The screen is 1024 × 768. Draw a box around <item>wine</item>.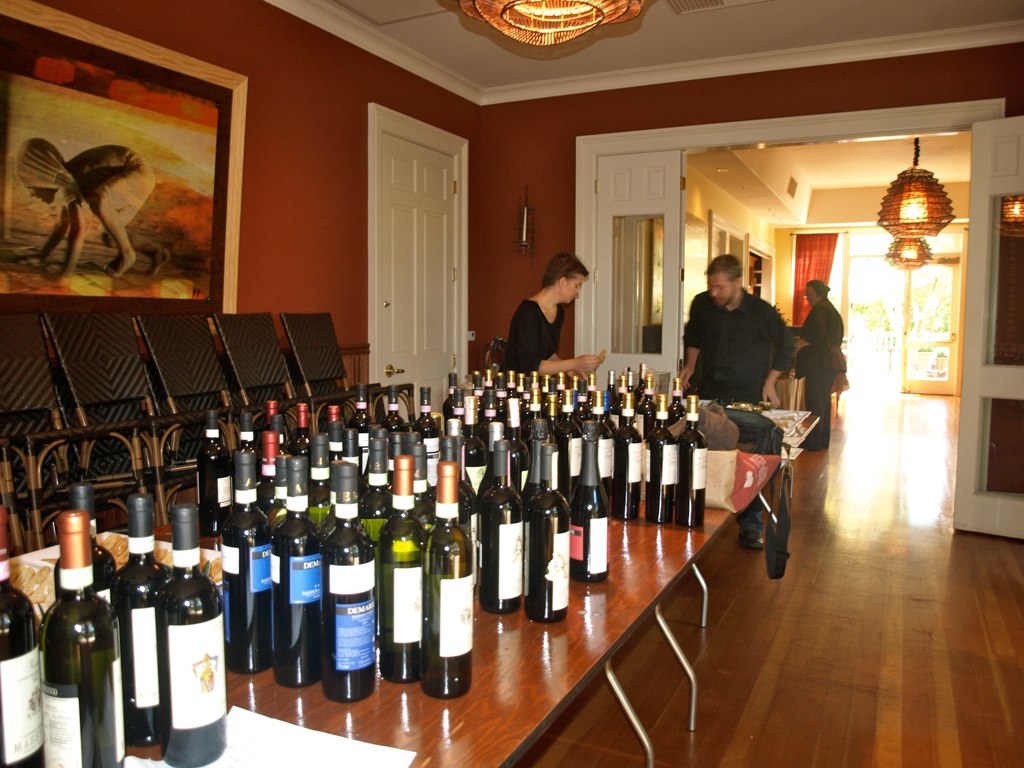
bbox=(427, 463, 472, 699).
